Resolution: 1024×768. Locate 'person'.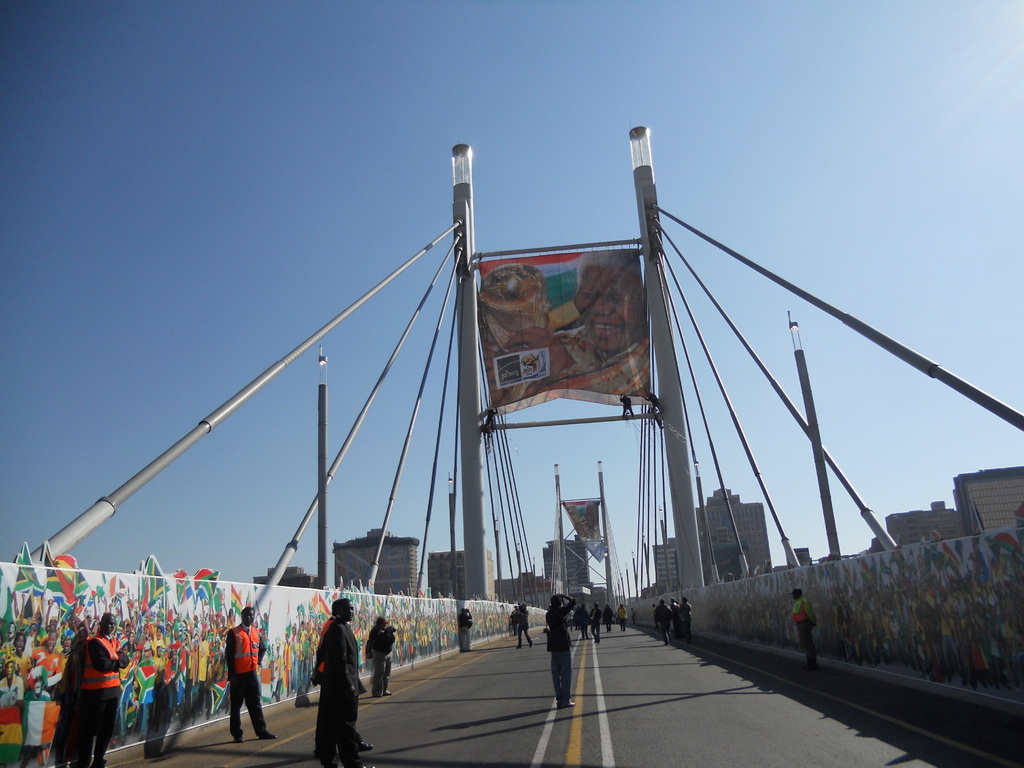
486/410/499/428.
